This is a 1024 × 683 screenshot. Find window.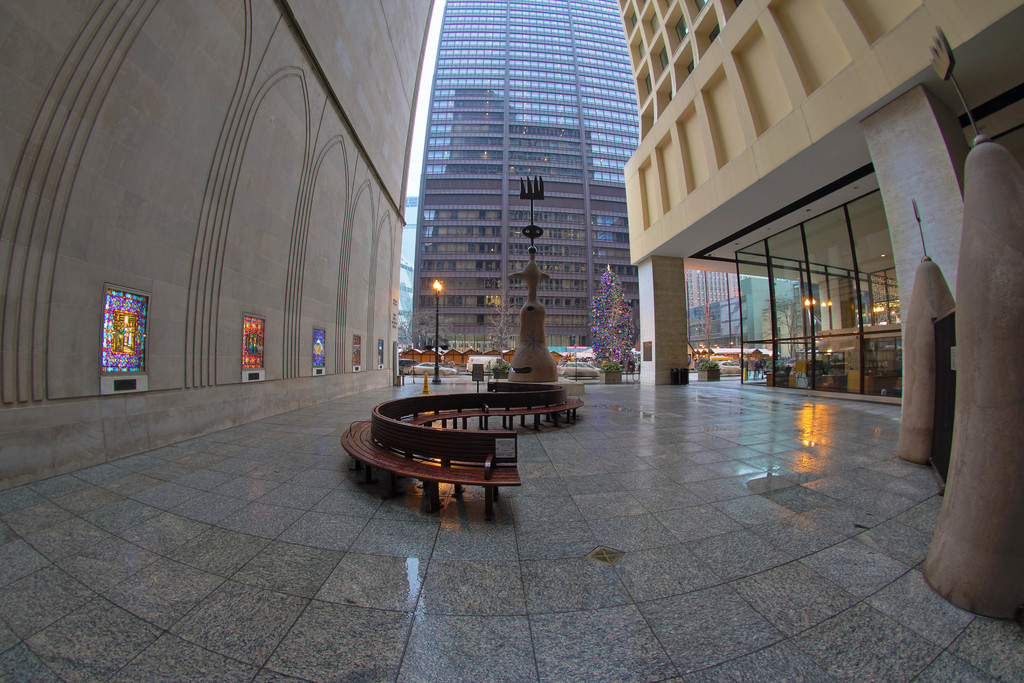
Bounding box: 644 31 669 83.
